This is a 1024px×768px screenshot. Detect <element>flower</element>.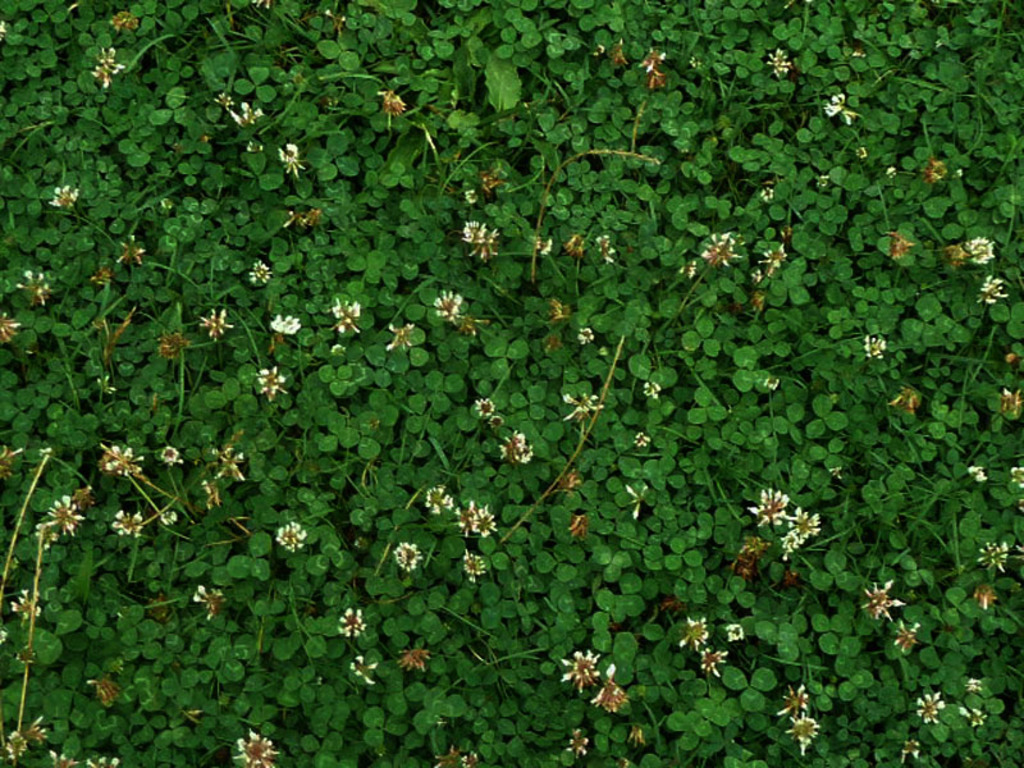
678:261:700:279.
